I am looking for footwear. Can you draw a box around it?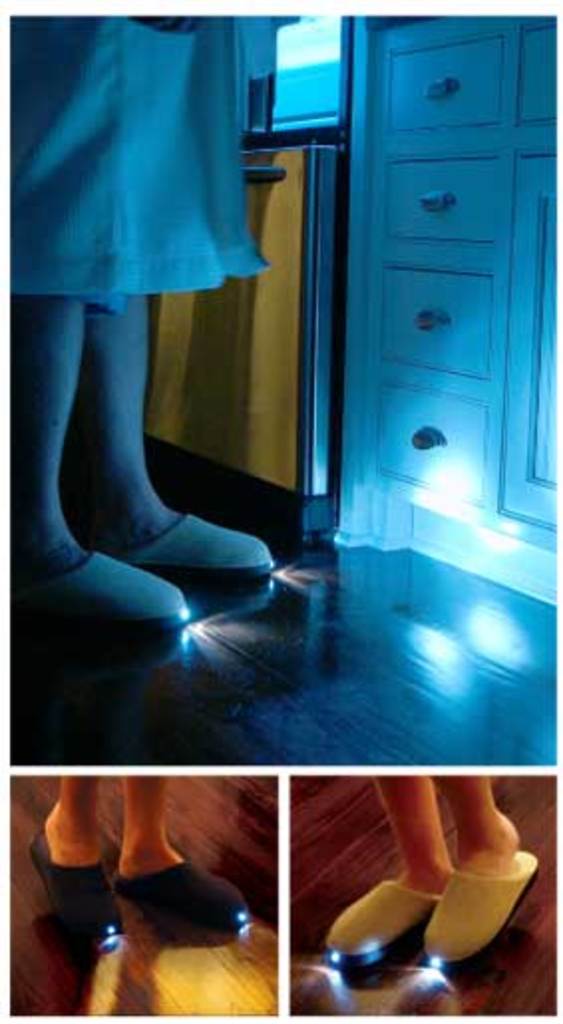
Sure, the bounding box is l=107, t=853, r=253, b=929.
